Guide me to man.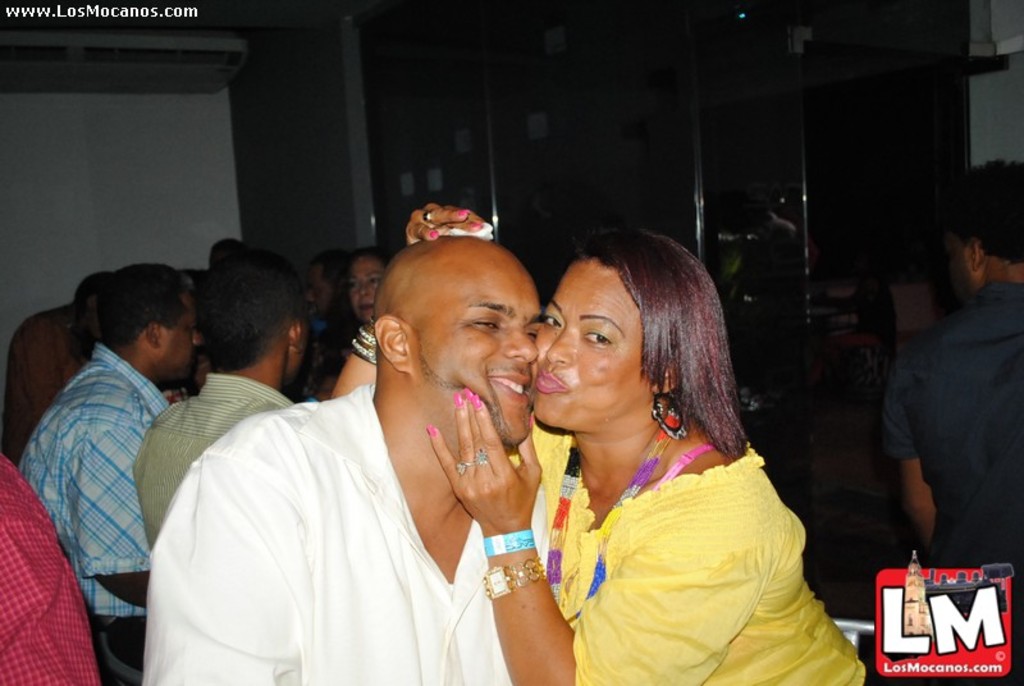
Guidance: {"left": 19, "top": 266, "right": 212, "bottom": 685}.
